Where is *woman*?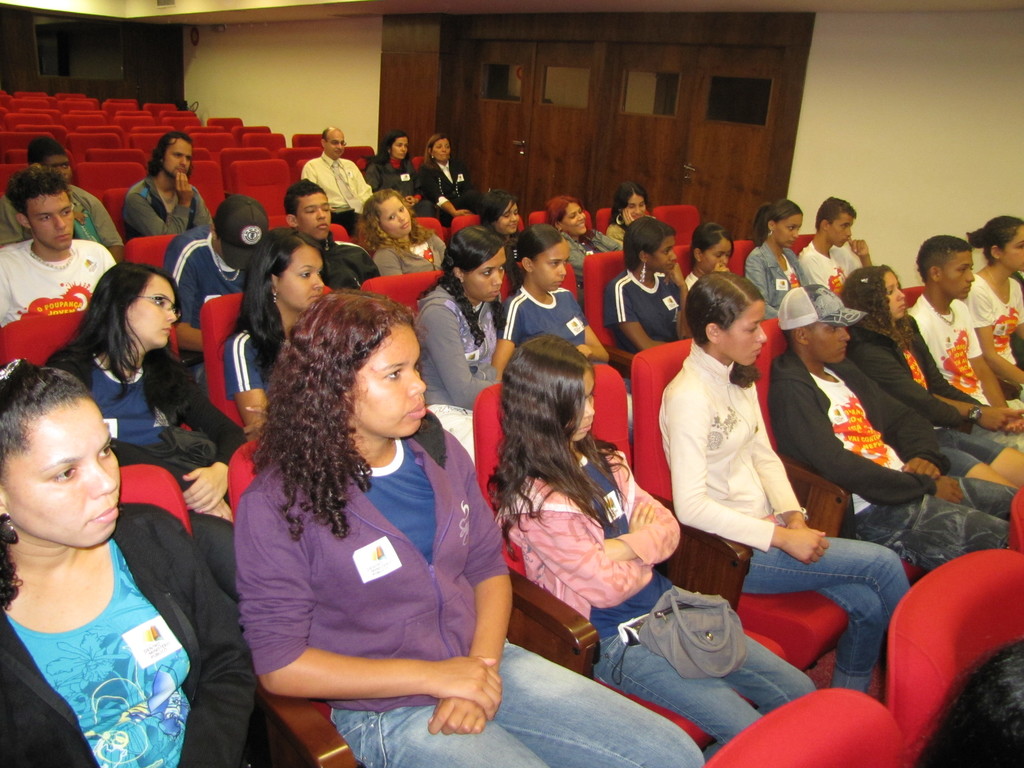
497/223/604/367.
